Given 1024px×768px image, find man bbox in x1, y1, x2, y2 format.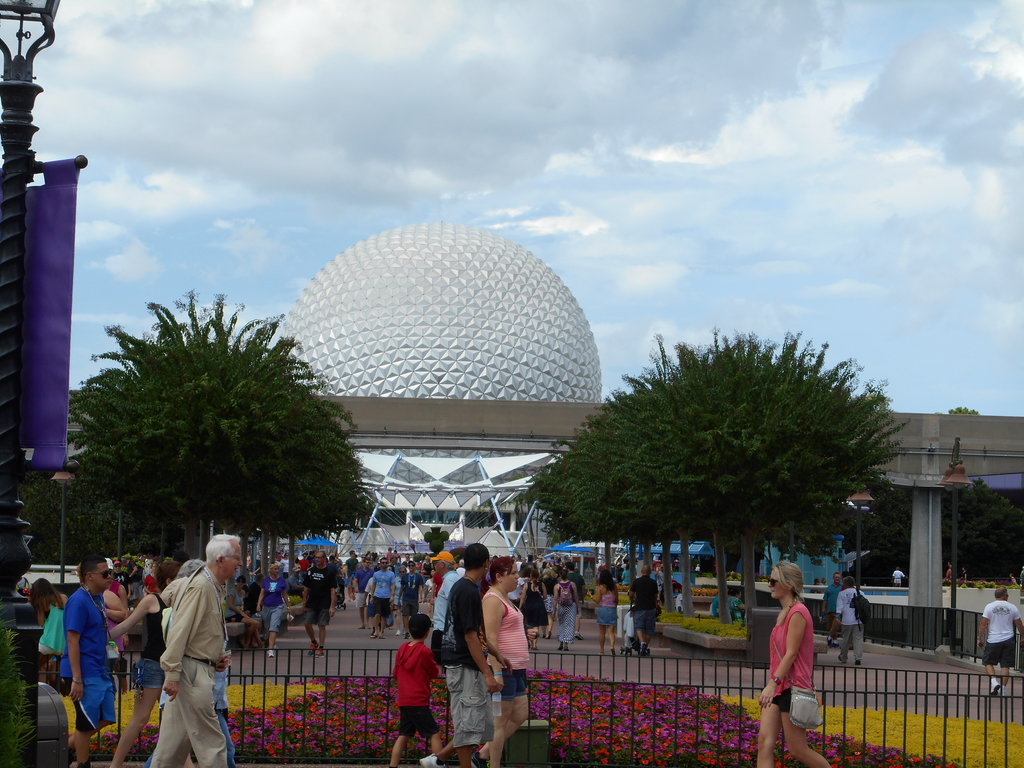
824, 572, 848, 646.
